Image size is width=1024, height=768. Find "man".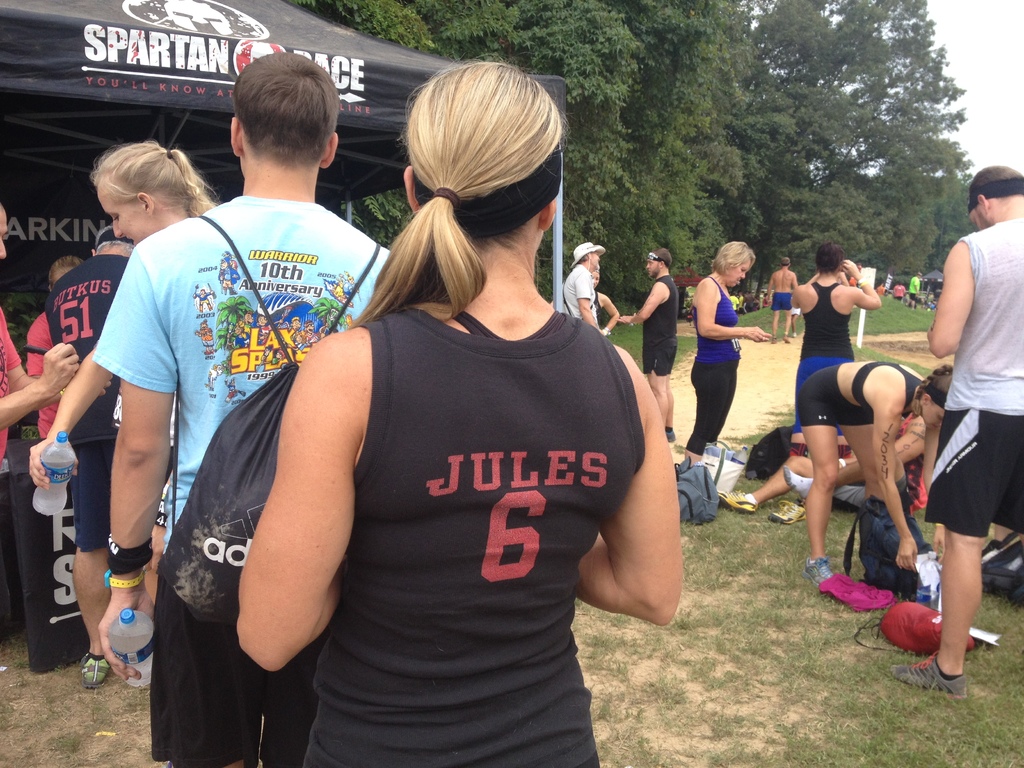
BBox(95, 51, 397, 767).
